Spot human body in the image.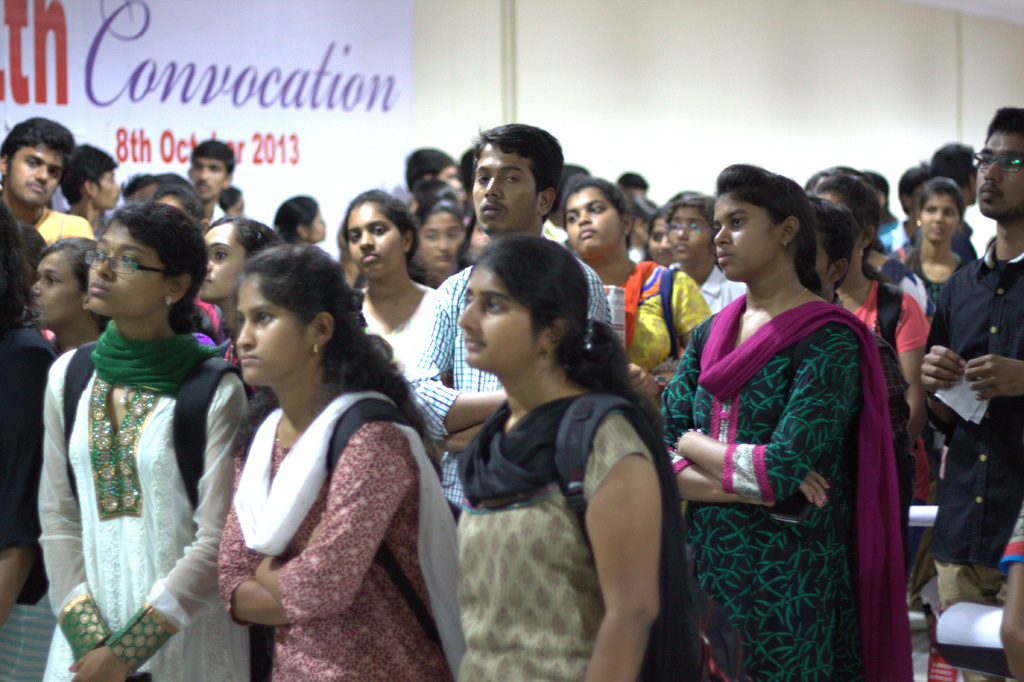
human body found at (838, 280, 922, 503).
